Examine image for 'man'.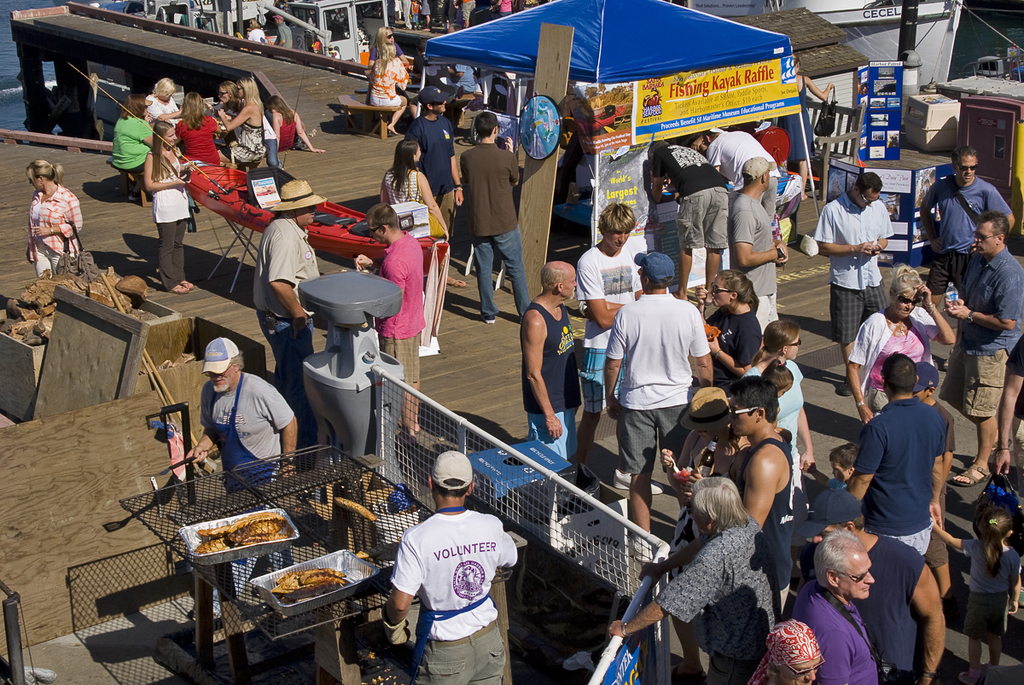
Examination result: (x1=190, y1=340, x2=300, y2=493).
